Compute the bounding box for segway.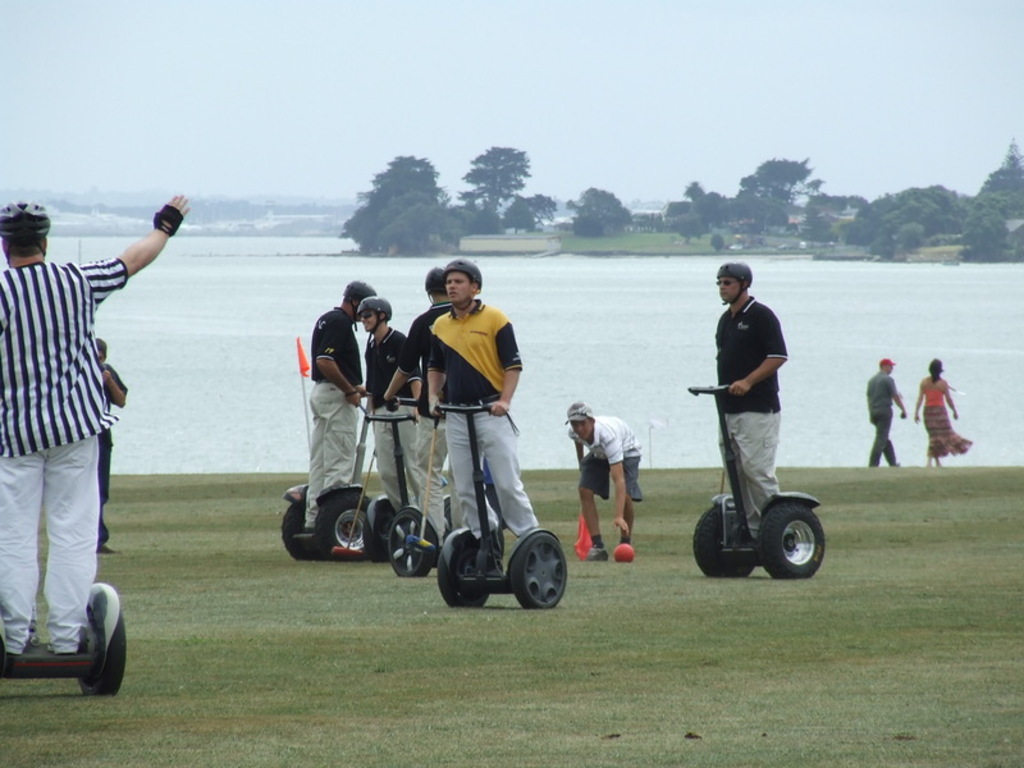
rect(284, 393, 365, 552).
